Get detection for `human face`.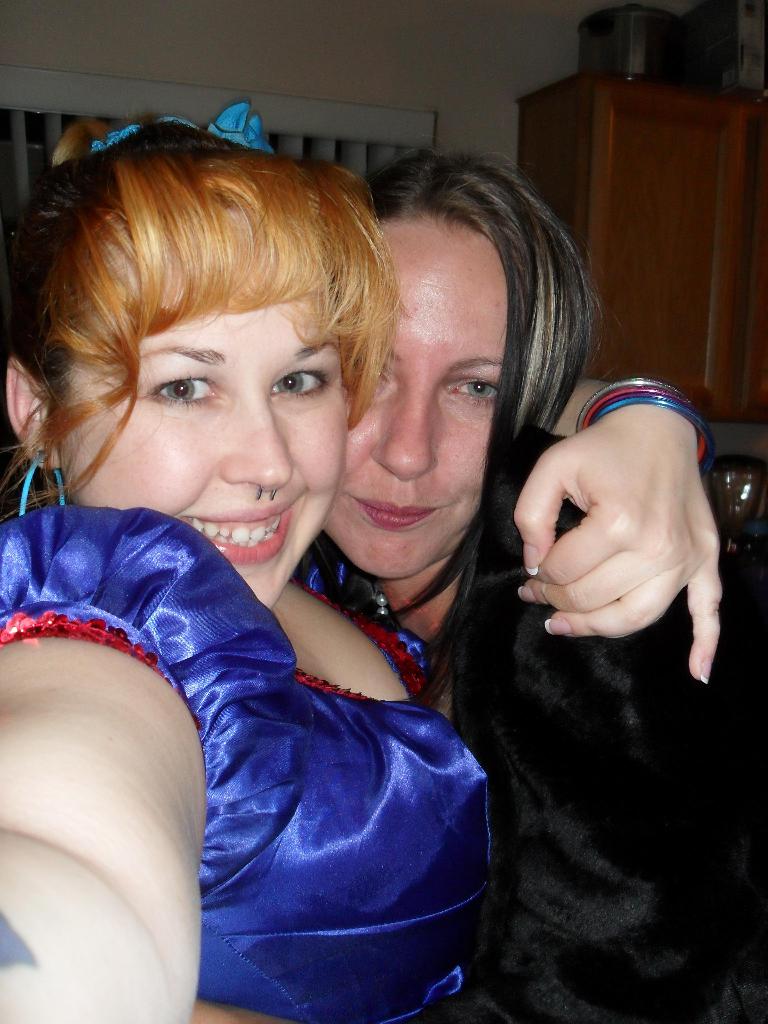
Detection: select_region(333, 213, 518, 580).
